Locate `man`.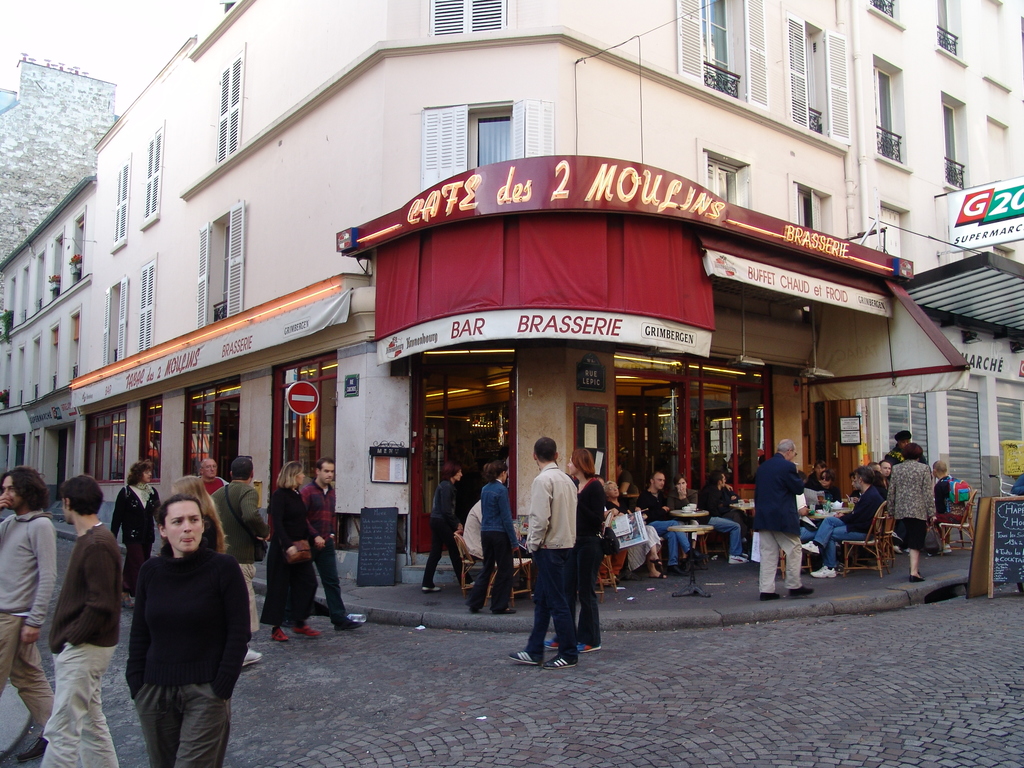
Bounding box: x1=790 y1=468 x2=888 y2=573.
